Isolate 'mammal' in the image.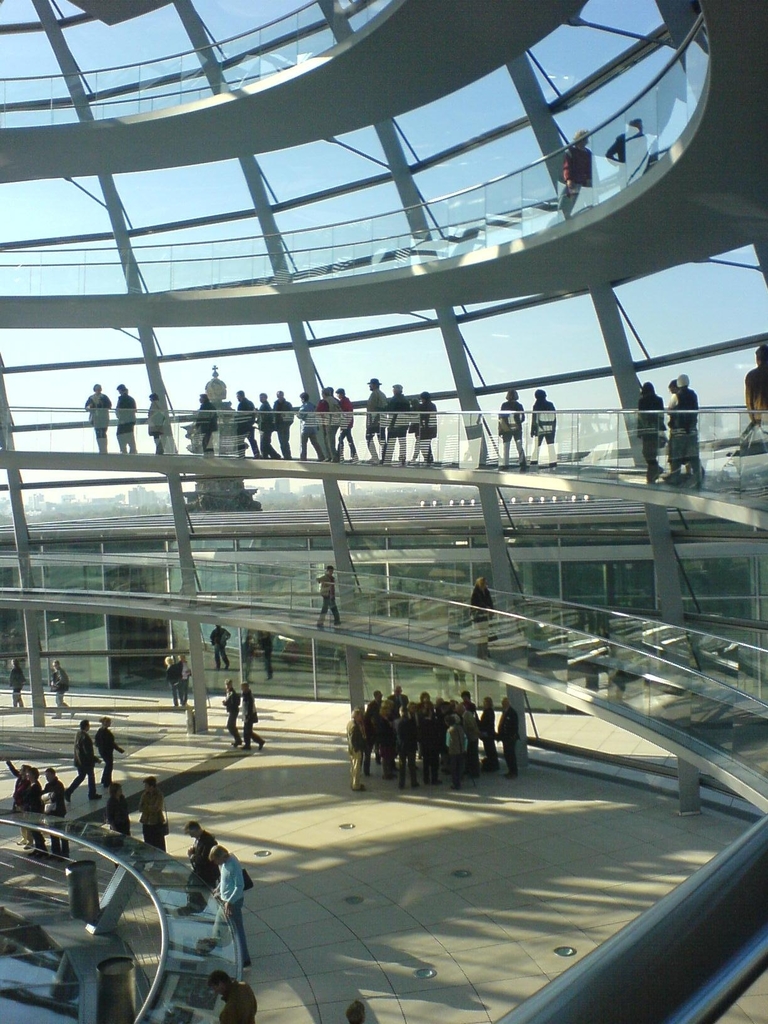
Isolated region: (365, 374, 381, 460).
